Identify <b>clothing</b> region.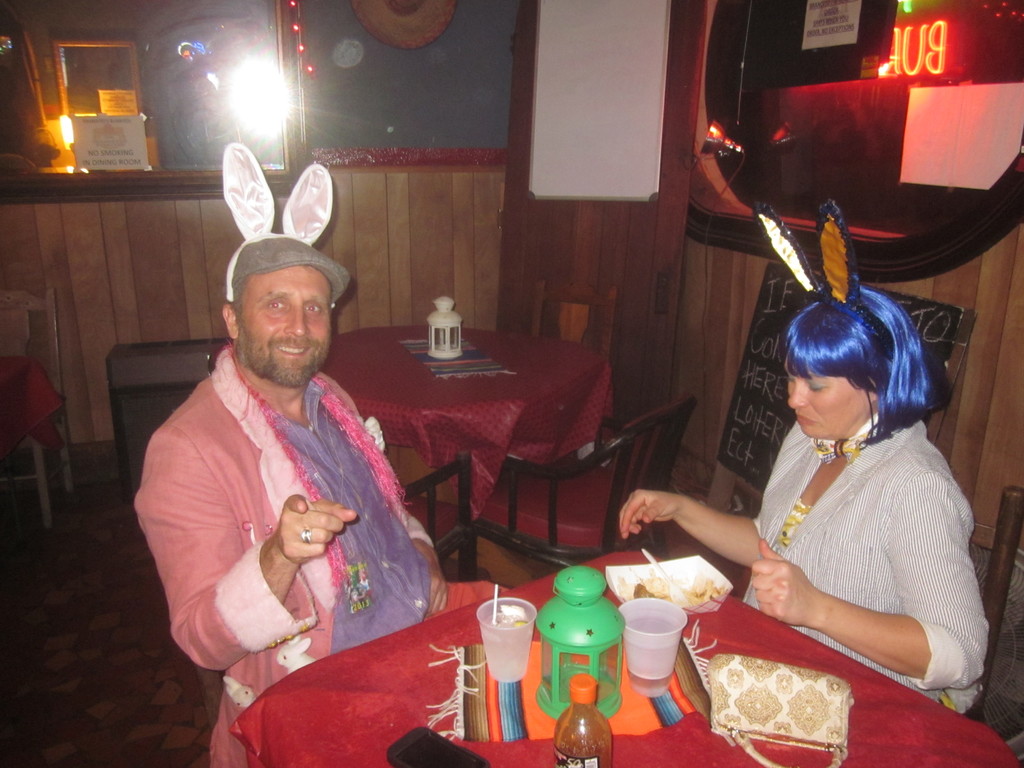
Region: <region>133, 331, 509, 767</region>.
